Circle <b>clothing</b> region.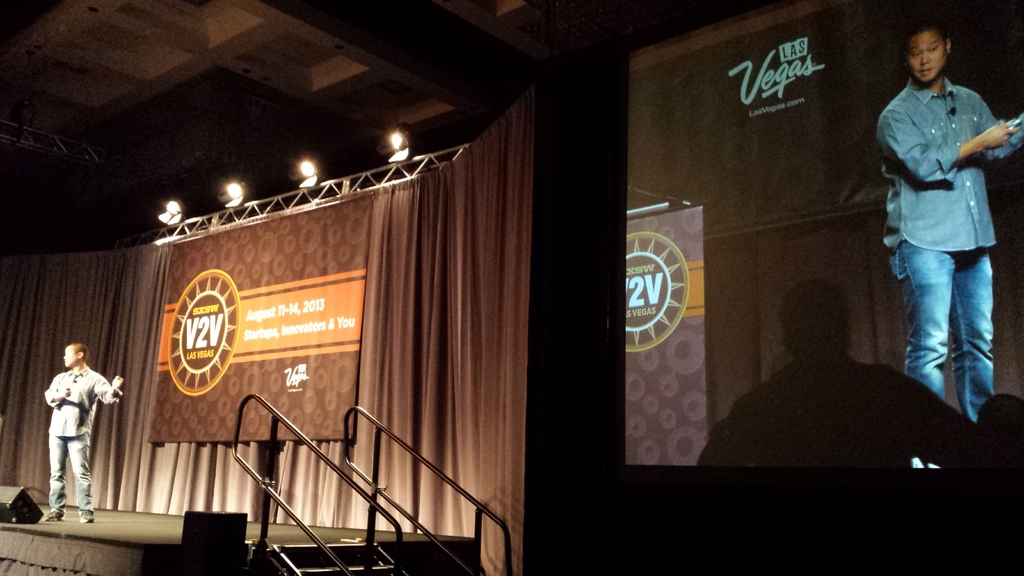
Region: bbox=(47, 365, 124, 516).
